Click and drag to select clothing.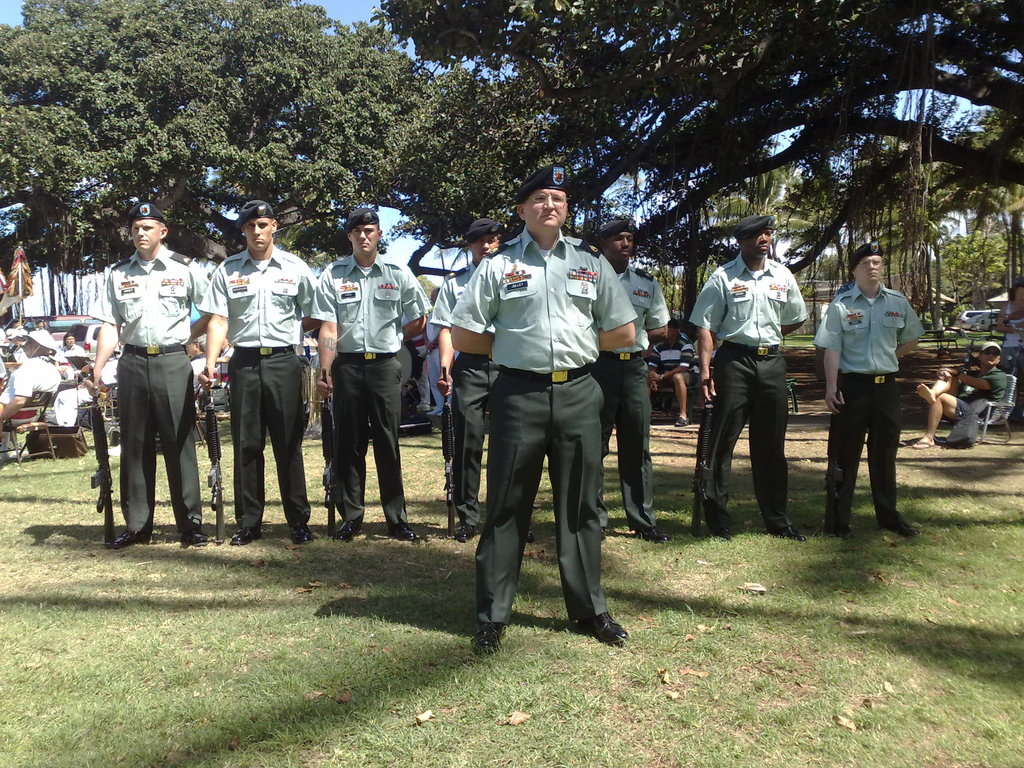
Selection: (827,248,933,522).
